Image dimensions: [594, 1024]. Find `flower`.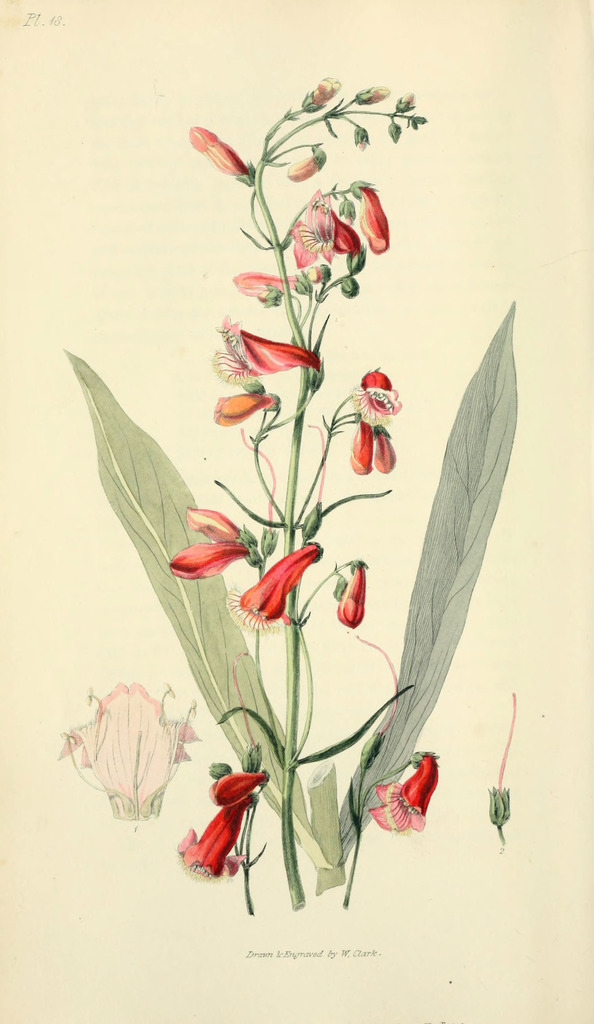
Rect(335, 568, 364, 626).
